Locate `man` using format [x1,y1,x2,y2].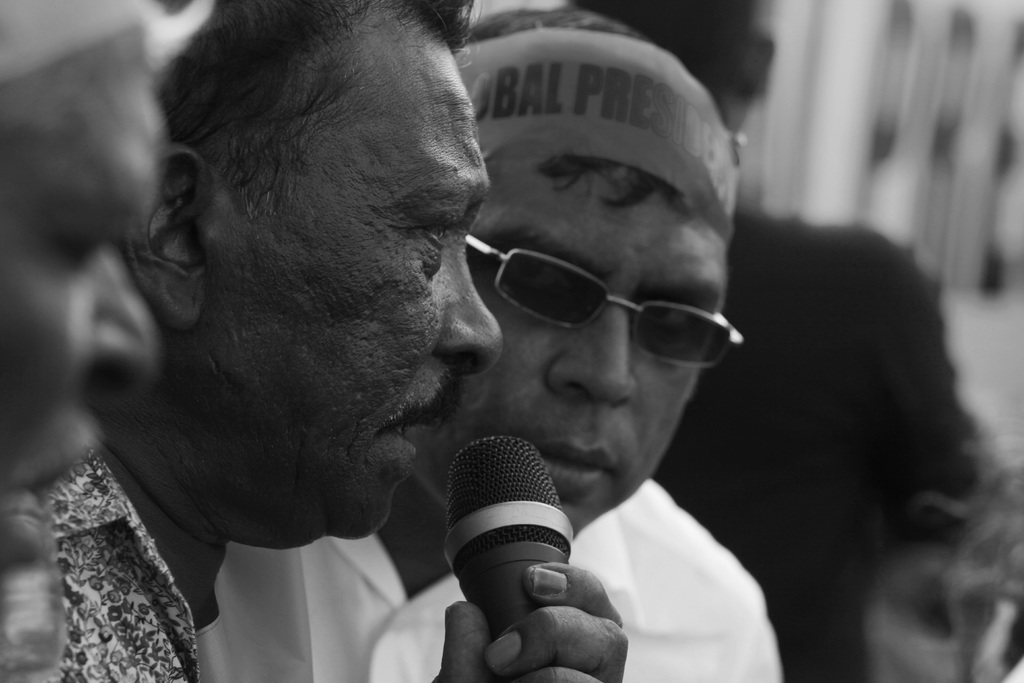
[0,0,160,682].
